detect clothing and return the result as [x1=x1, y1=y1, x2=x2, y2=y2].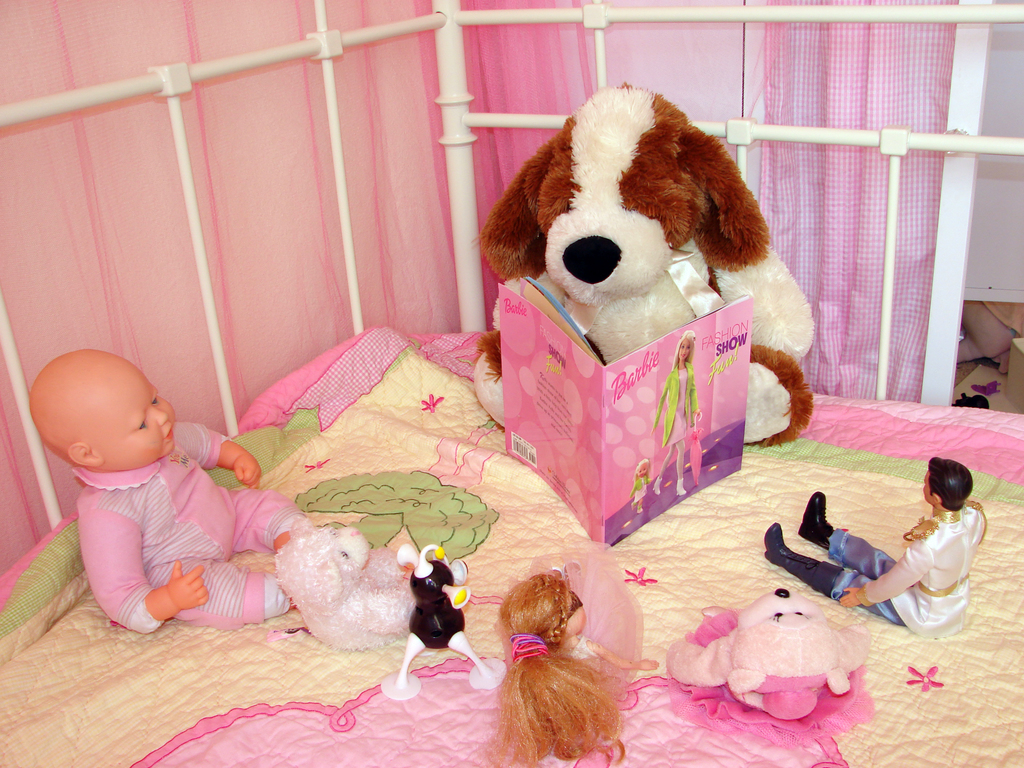
[x1=70, y1=419, x2=330, y2=625].
